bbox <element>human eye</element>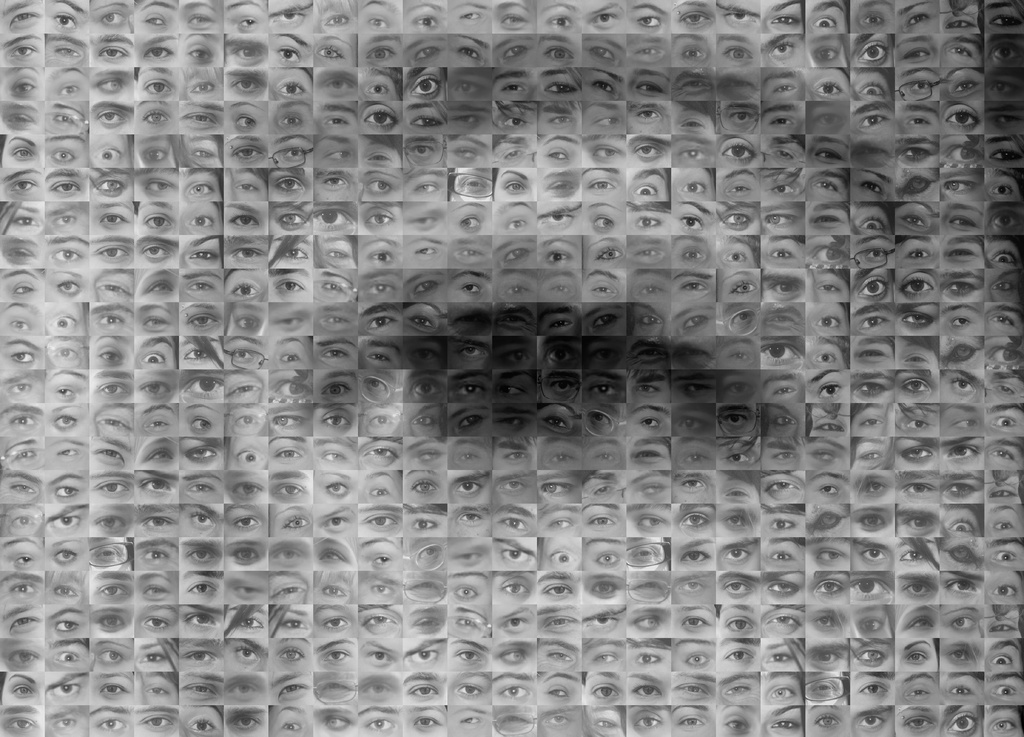
x1=903 y1=515 x2=932 y2=533
